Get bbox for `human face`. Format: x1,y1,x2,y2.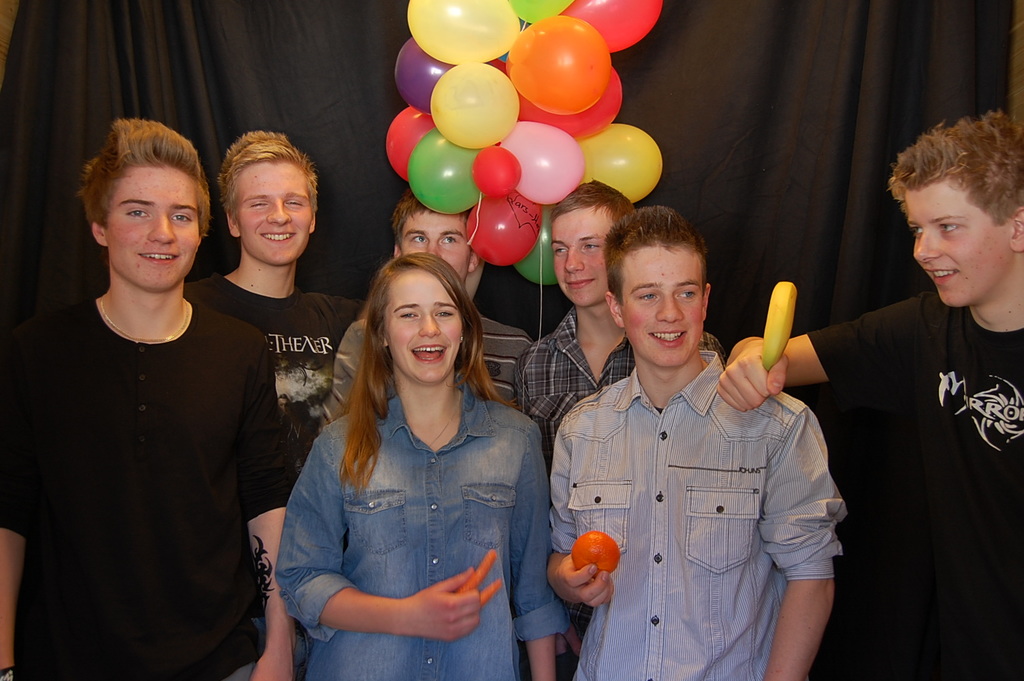
624,244,707,370.
